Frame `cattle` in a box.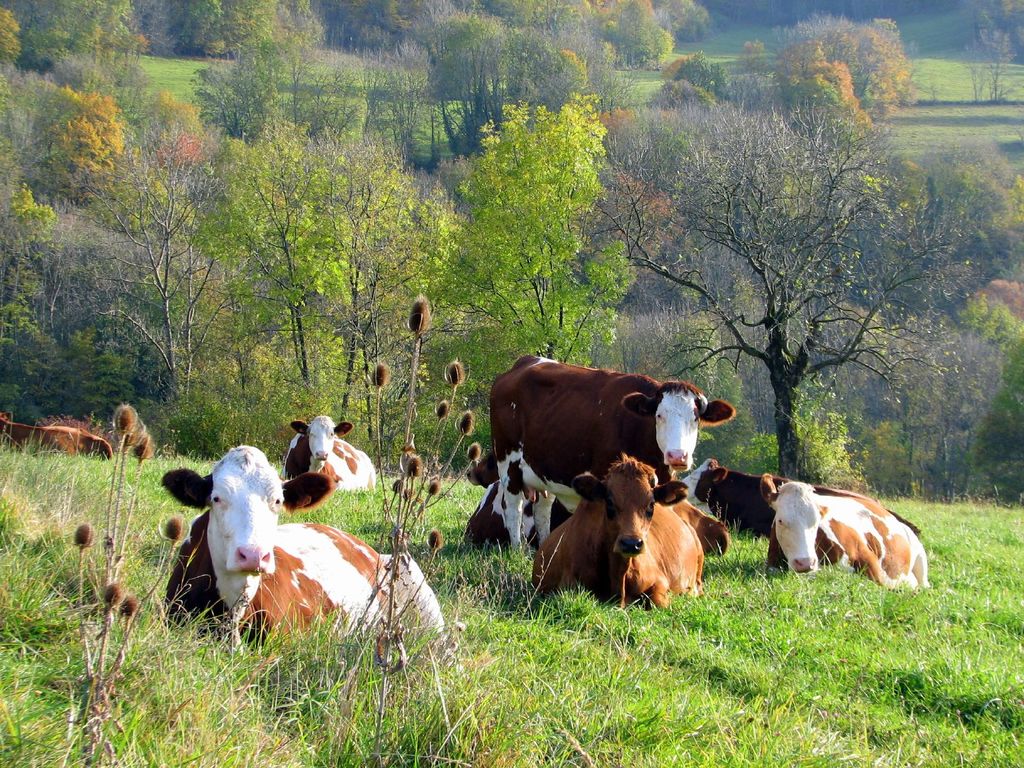
x1=758, y1=474, x2=932, y2=594.
